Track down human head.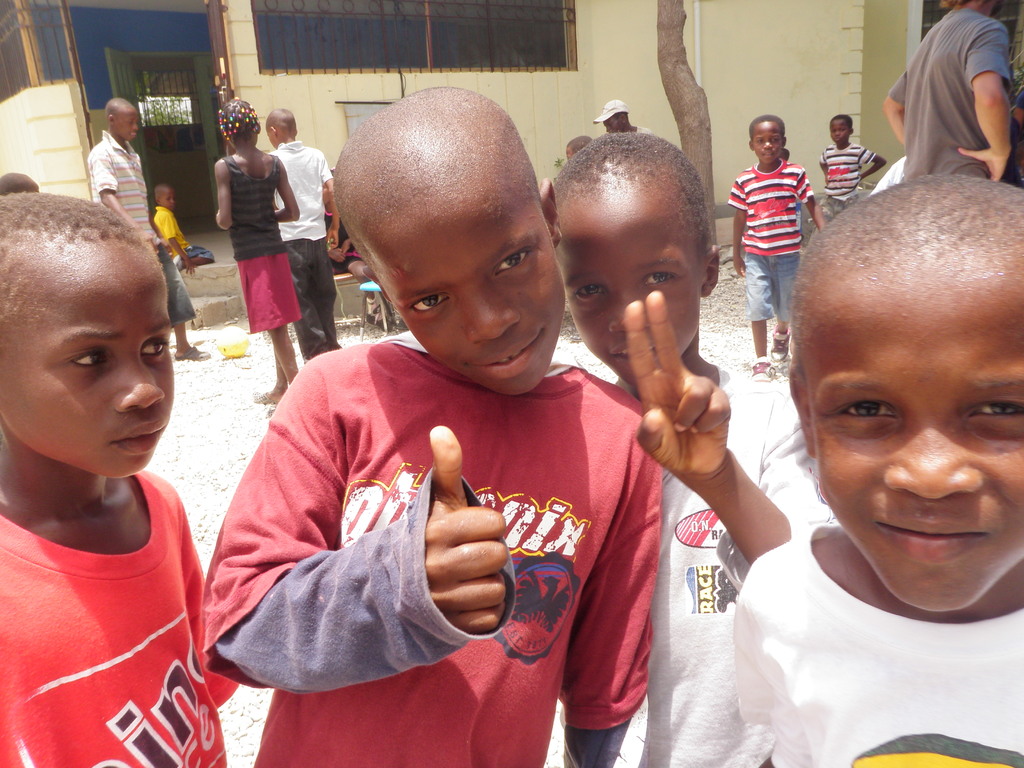
Tracked to [568,132,596,155].
